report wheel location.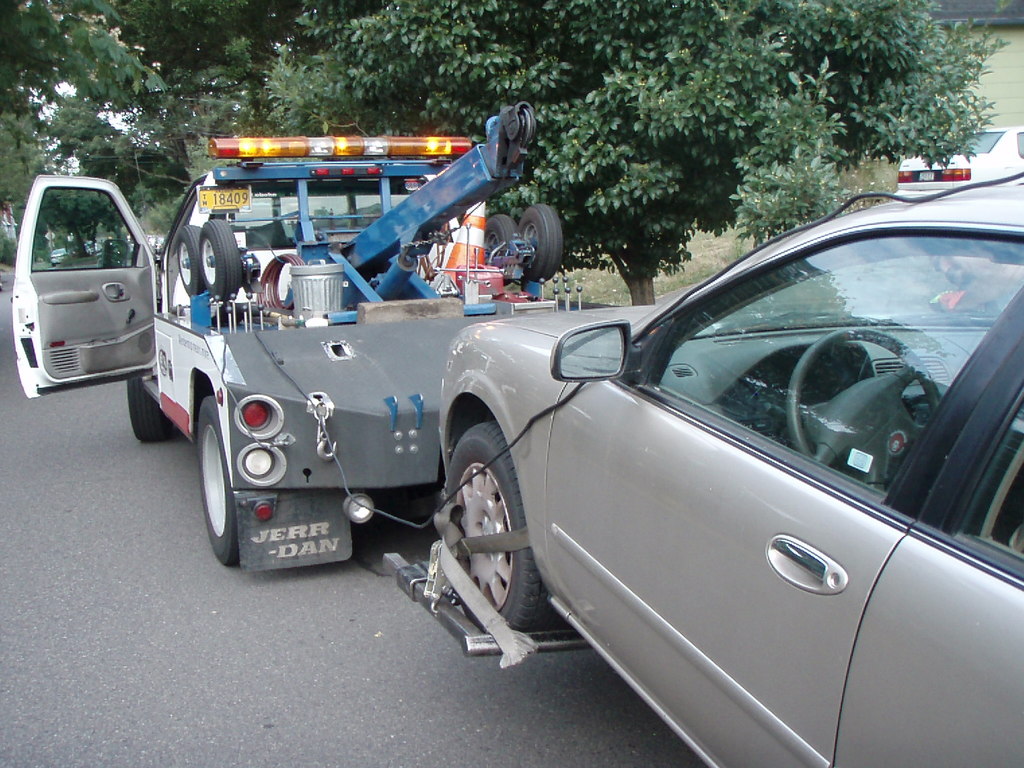
Report: left=429, top=419, right=540, bottom=660.
